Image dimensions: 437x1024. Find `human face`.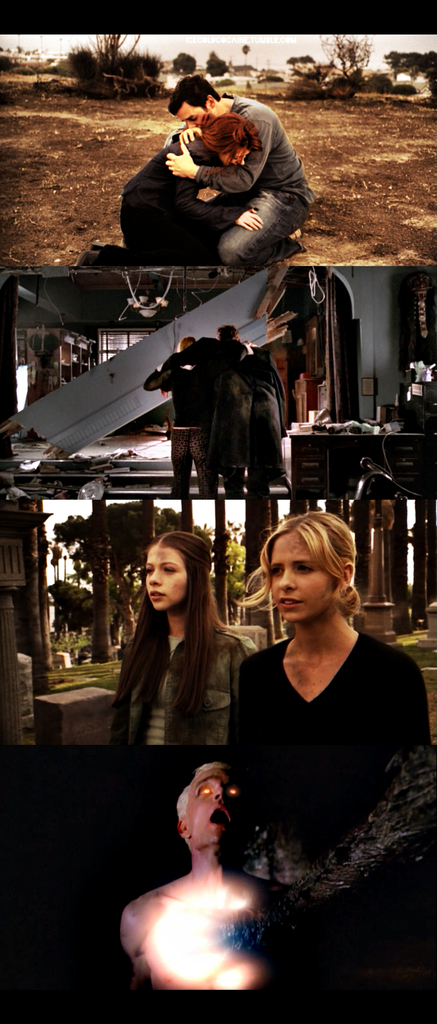
182/769/250/855.
